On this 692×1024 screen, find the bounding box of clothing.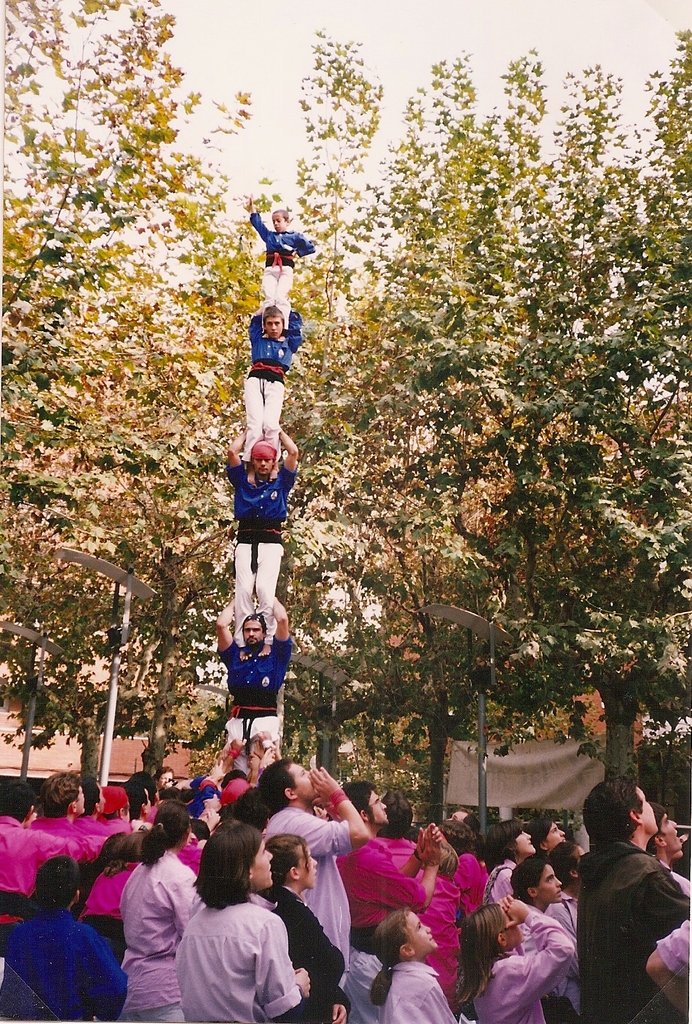
Bounding box: l=250, t=202, r=321, b=319.
